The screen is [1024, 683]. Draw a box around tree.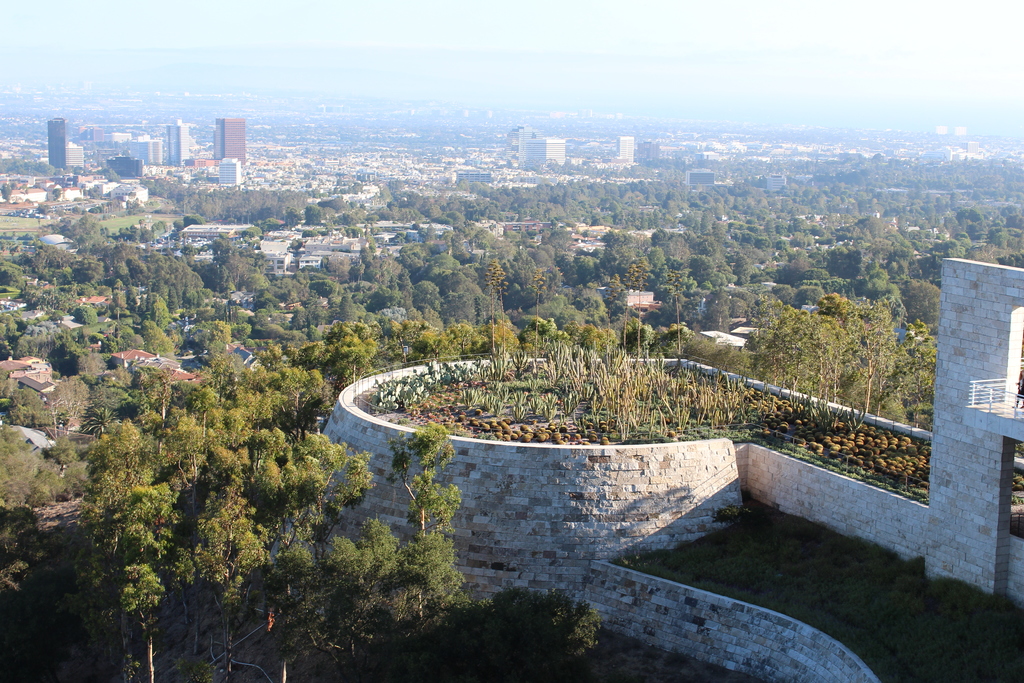
<box>284,329,378,377</box>.
